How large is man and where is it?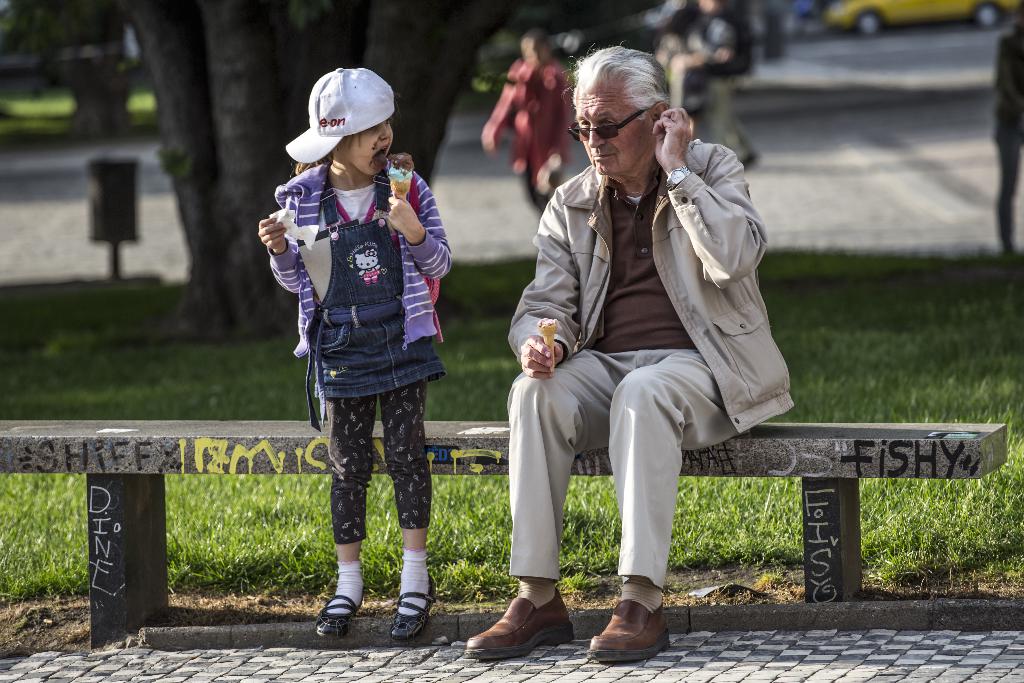
Bounding box: pyautogui.locateOnScreen(502, 58, 812, 651).
